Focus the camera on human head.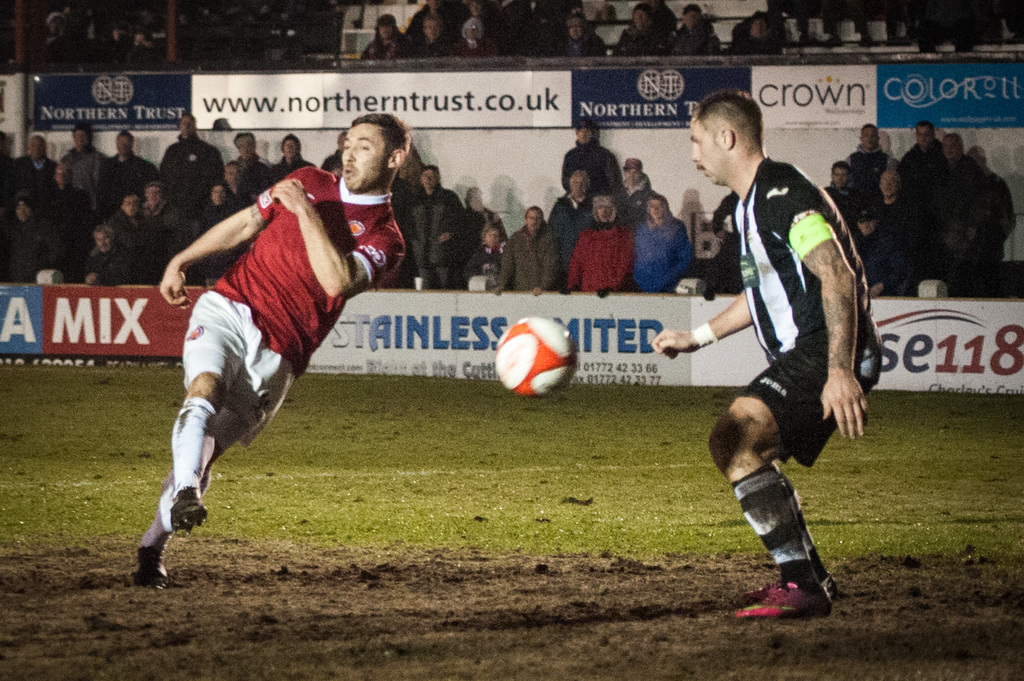
Focus region: x1=13, y1=197, x2=36, y2=227.
